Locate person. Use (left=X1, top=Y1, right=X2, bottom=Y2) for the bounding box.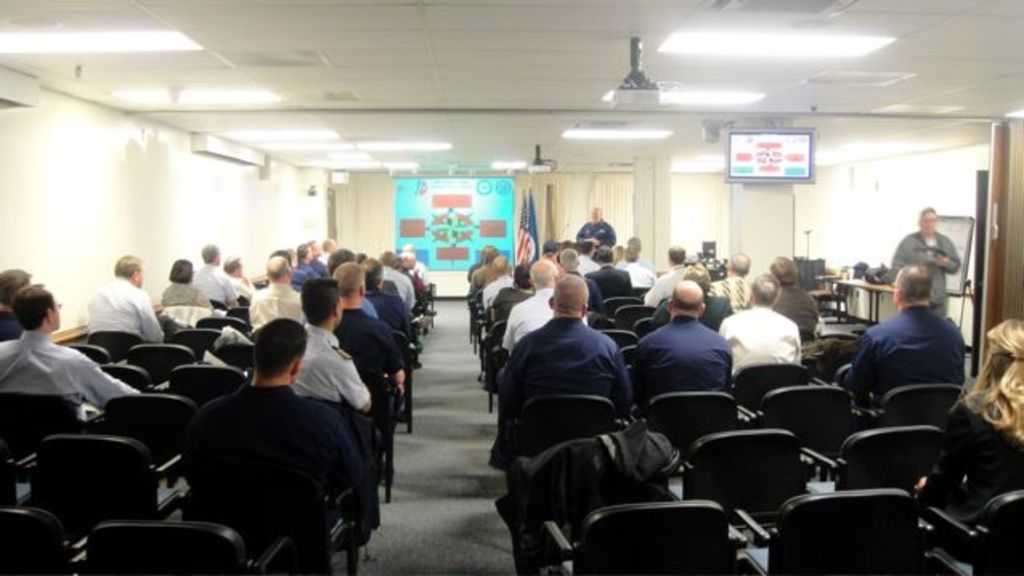
(left=655, top=262, right=725, bottom=331).
